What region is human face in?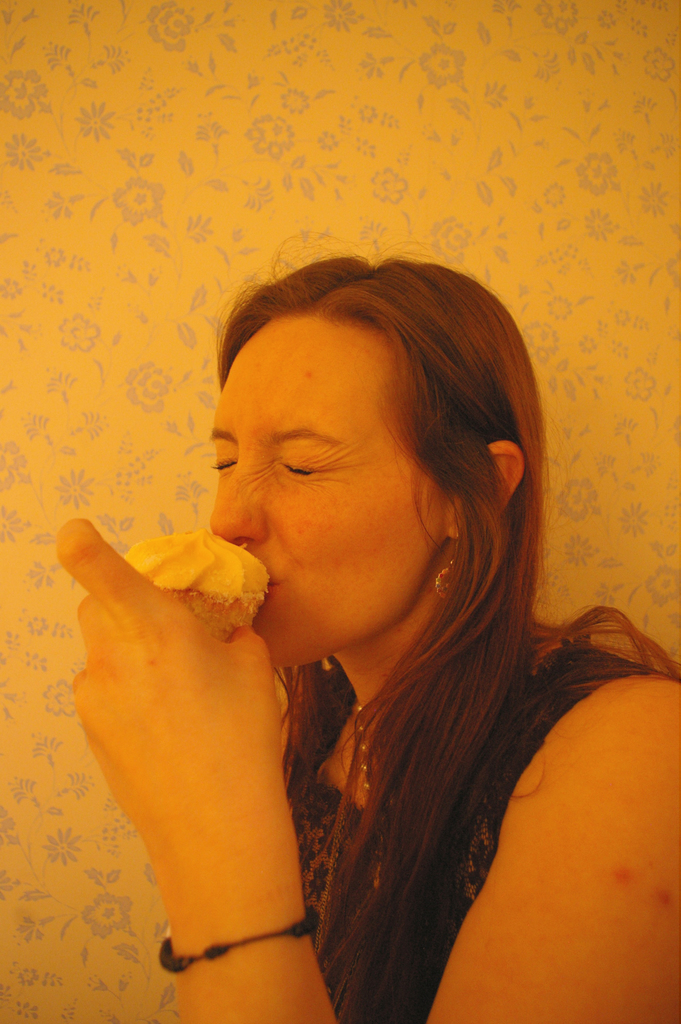
(x1=209, y1=319, x2=440, y2=668).
